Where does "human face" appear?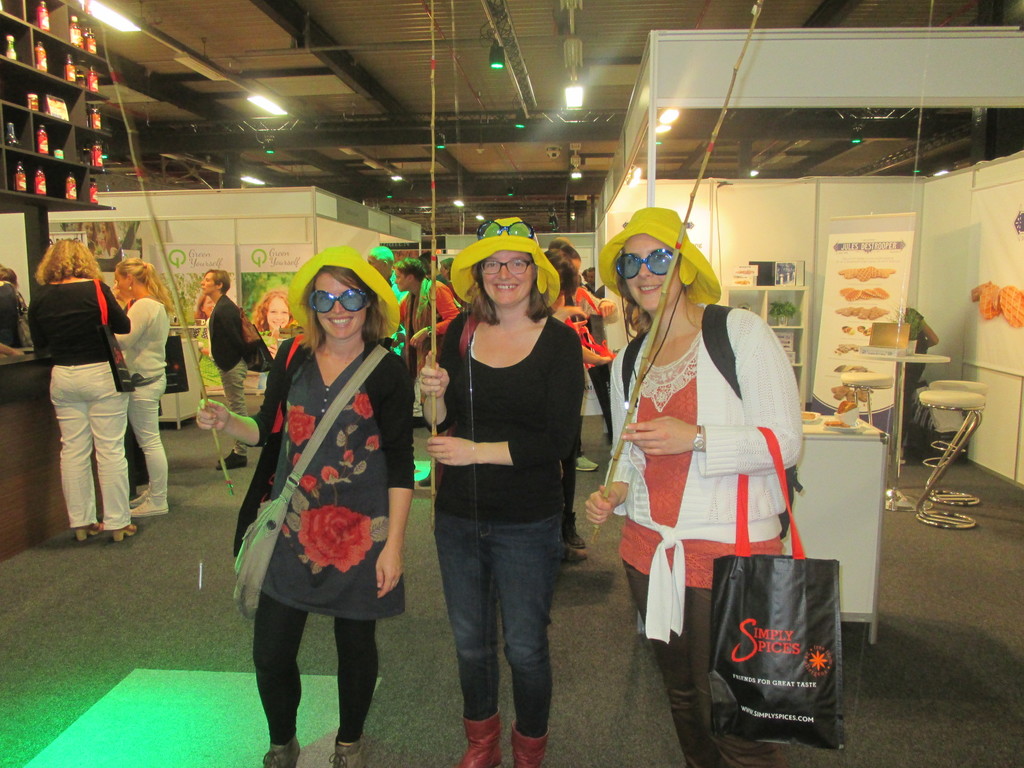
Appears at <bbox>263, 294, 288, 337</bbox>.
